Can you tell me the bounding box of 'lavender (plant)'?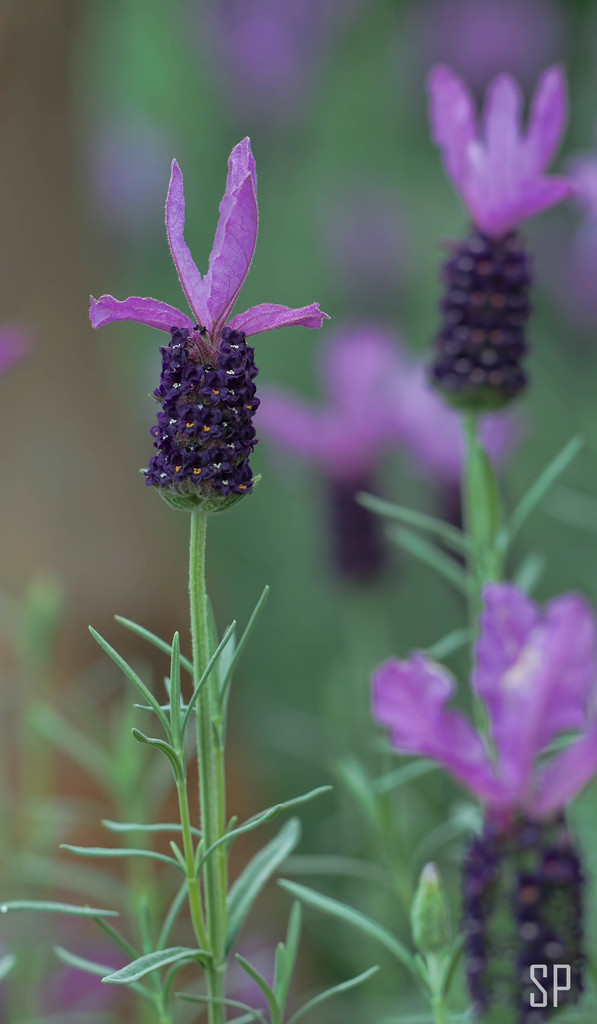
locate(357, 559, 596, 1021).
